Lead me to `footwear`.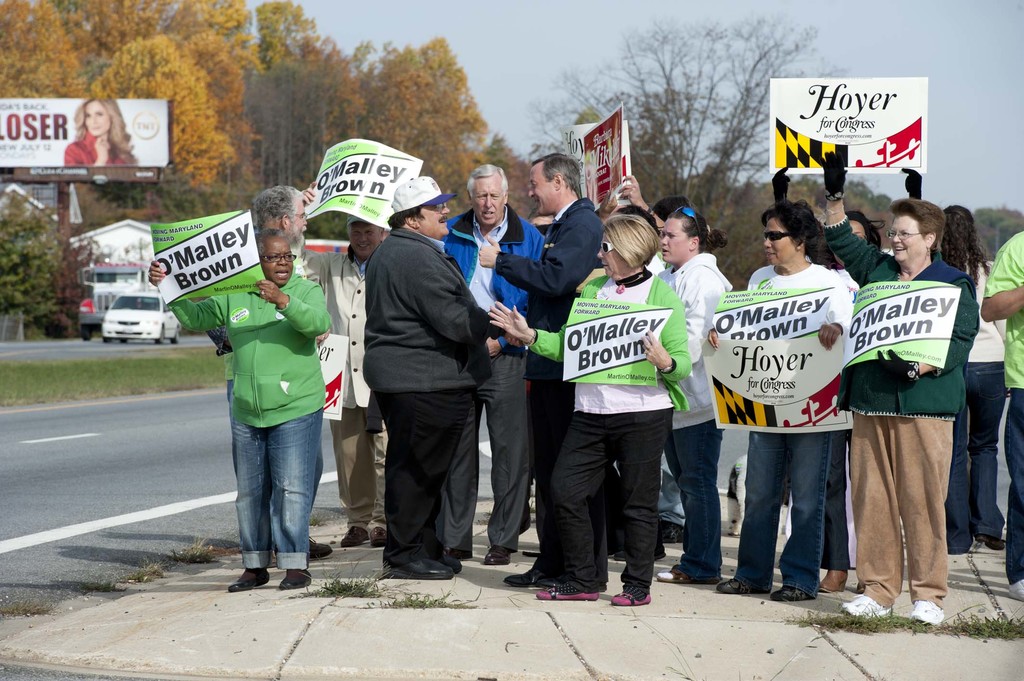
Lead to 442/546/474/559.
